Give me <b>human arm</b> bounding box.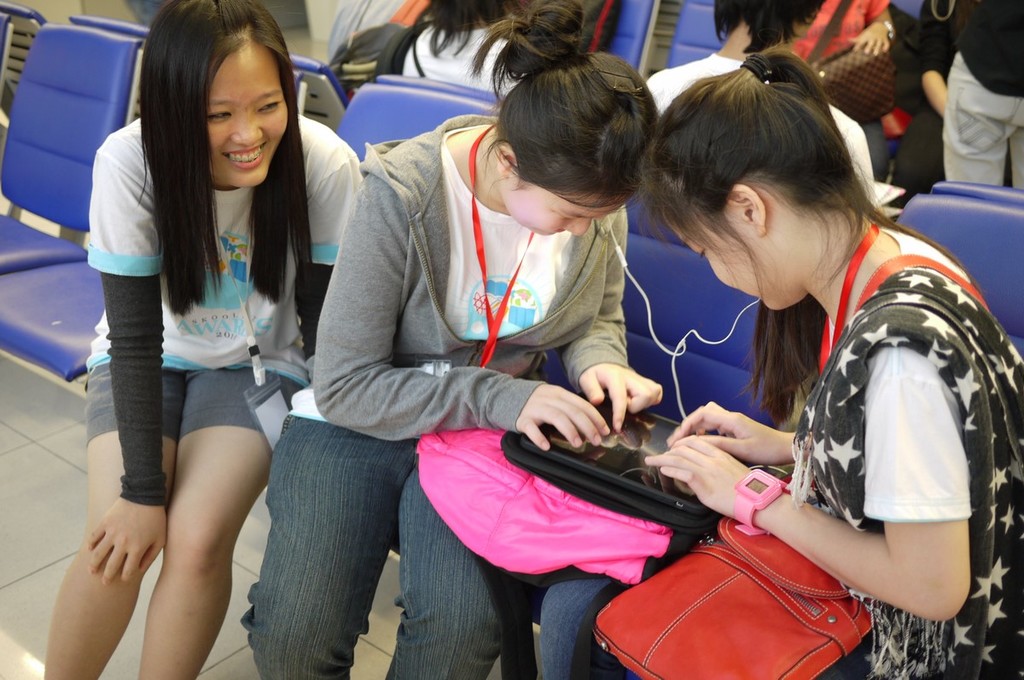
box=[90, 130, 172, 584].
